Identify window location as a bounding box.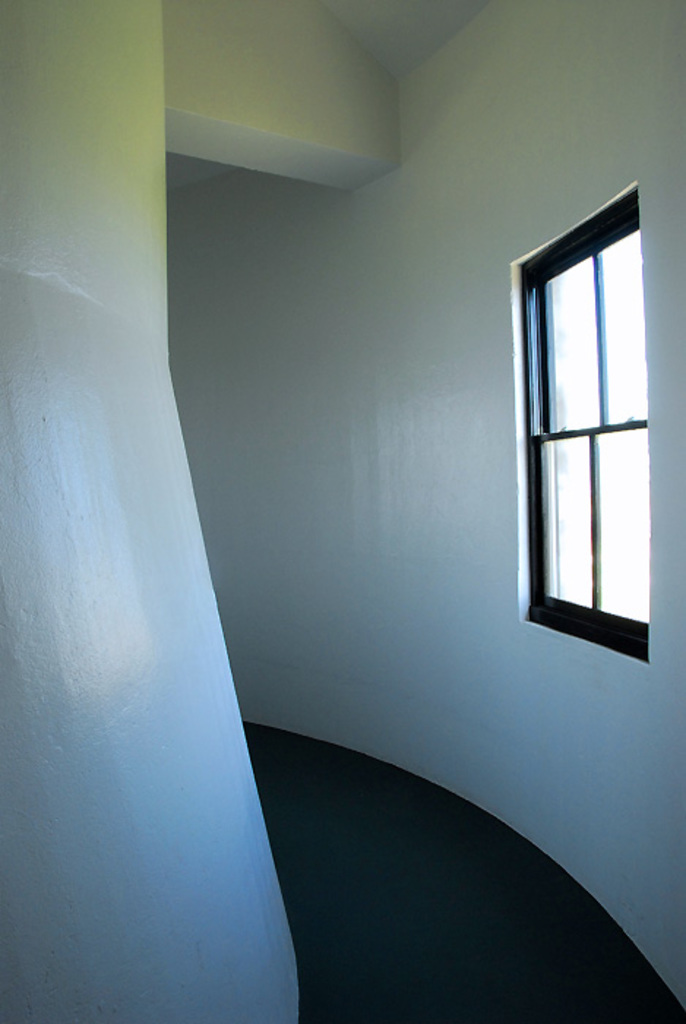
crop(538, 158, 685, 682).
